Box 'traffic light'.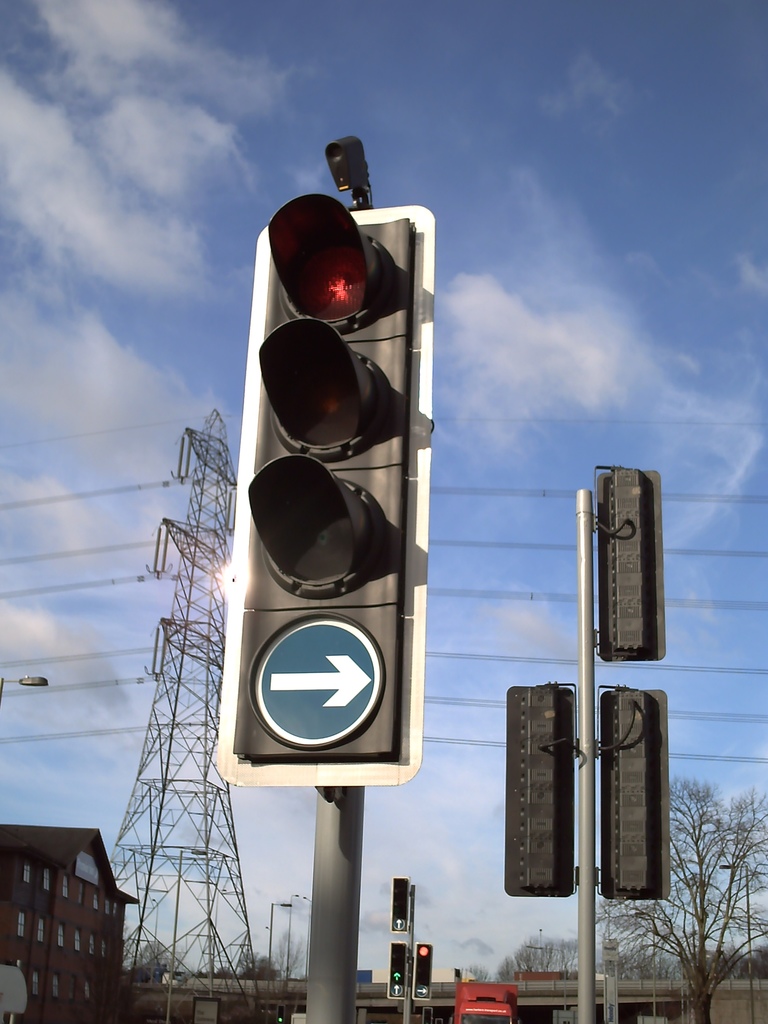
{"left": 389, "top": 876, "right": 410, "bottom": 932}.
